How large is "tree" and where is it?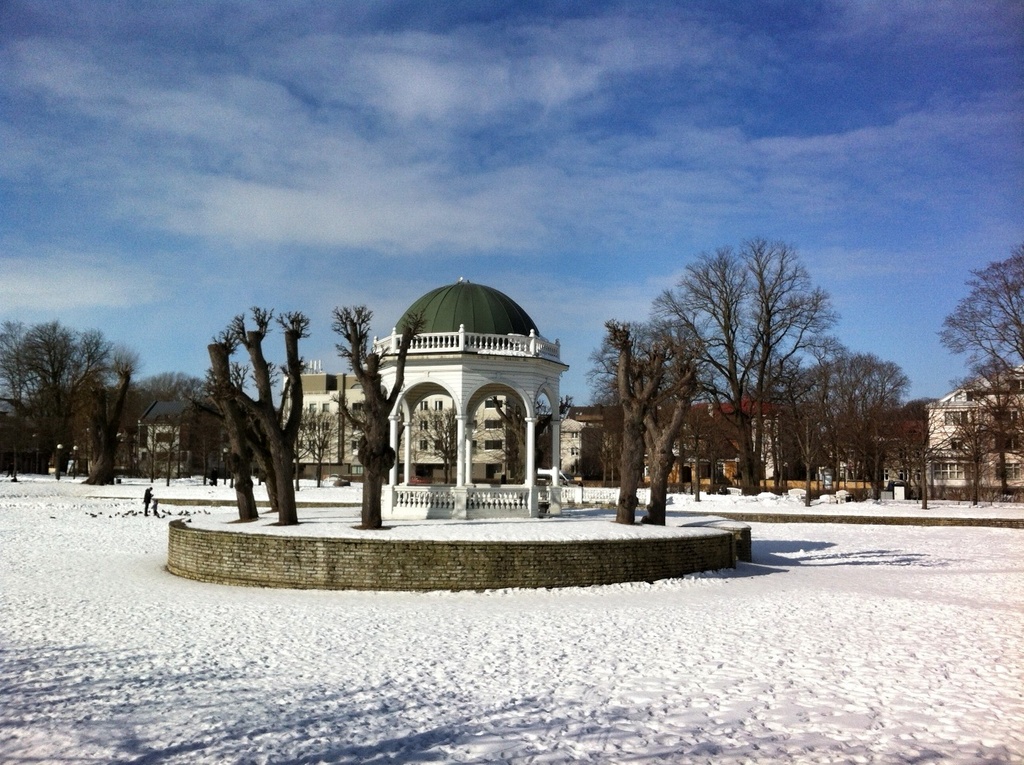
Bounding box: <region>88, 352, 151, 485</region>.
